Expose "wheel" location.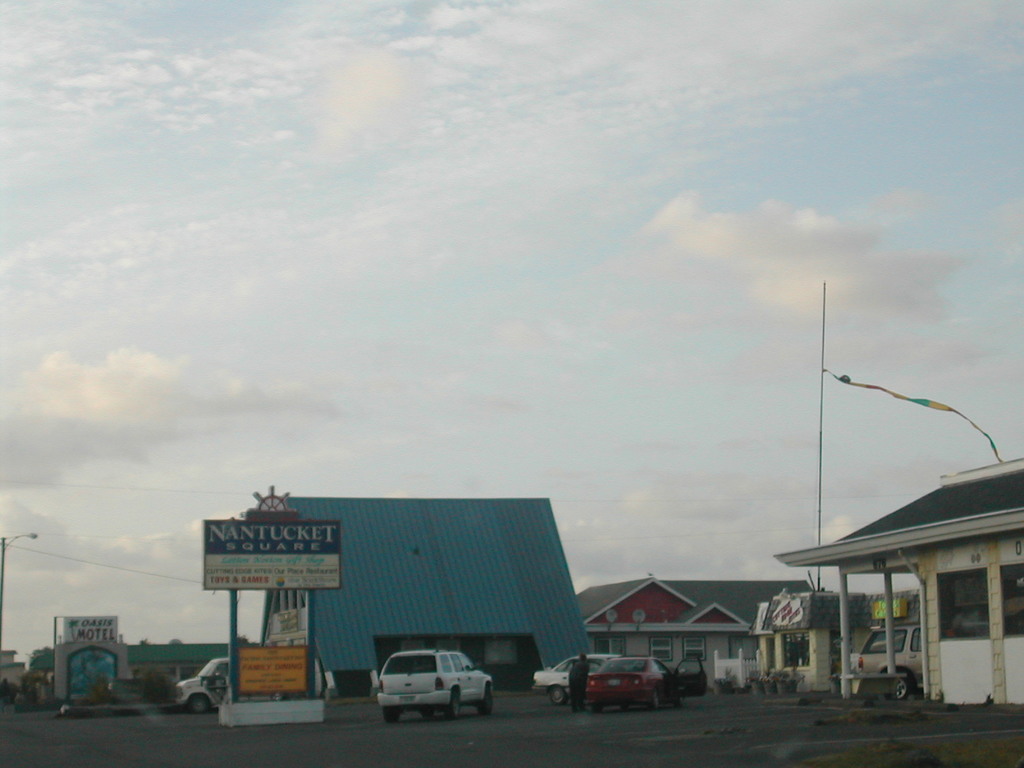
Exposed at region(422, 708, 435, 723).
